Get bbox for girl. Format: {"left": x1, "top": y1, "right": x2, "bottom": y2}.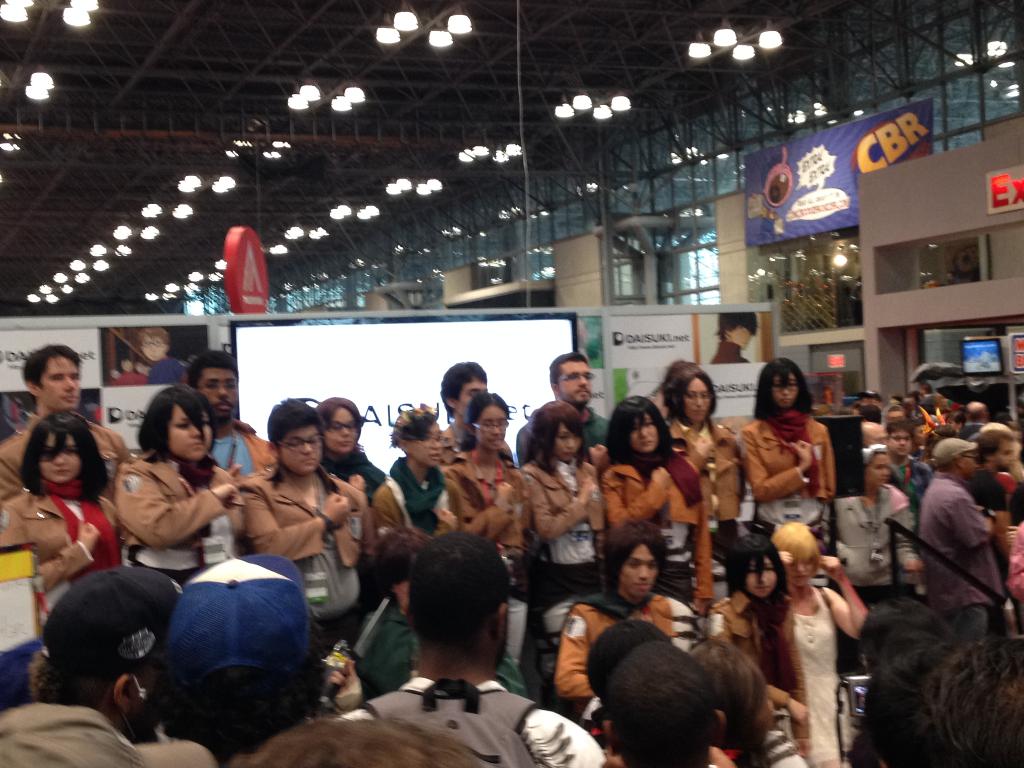
{"left": 530, "top": 394, "right": 604, "bottom": 589}.
